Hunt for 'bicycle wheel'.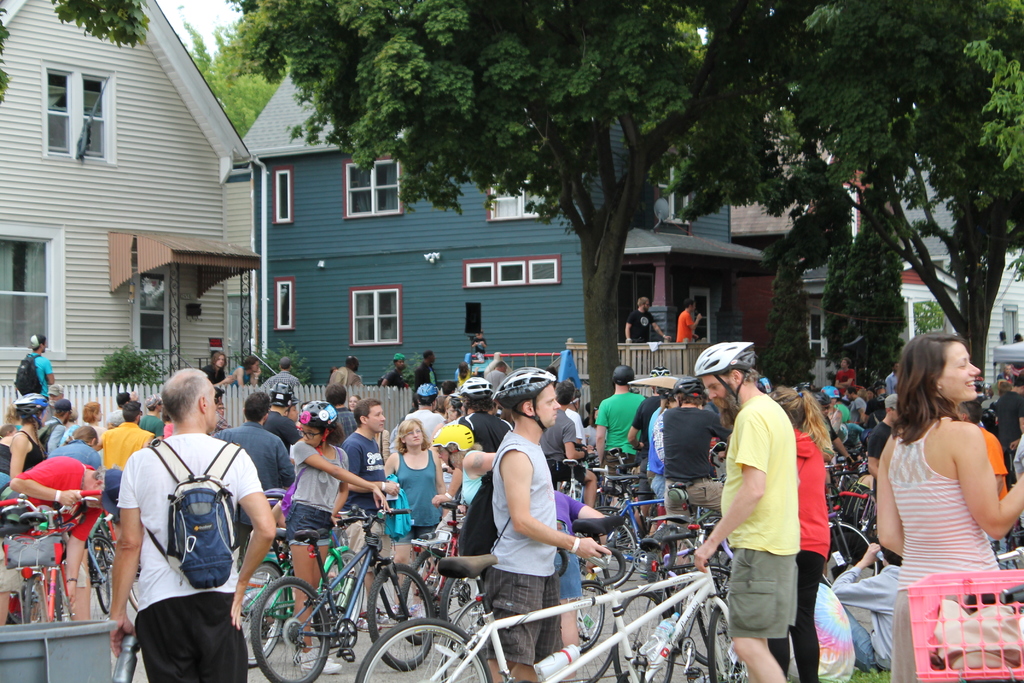
Hunted down at x1=437 y1=563 x2=496 y2=641.
